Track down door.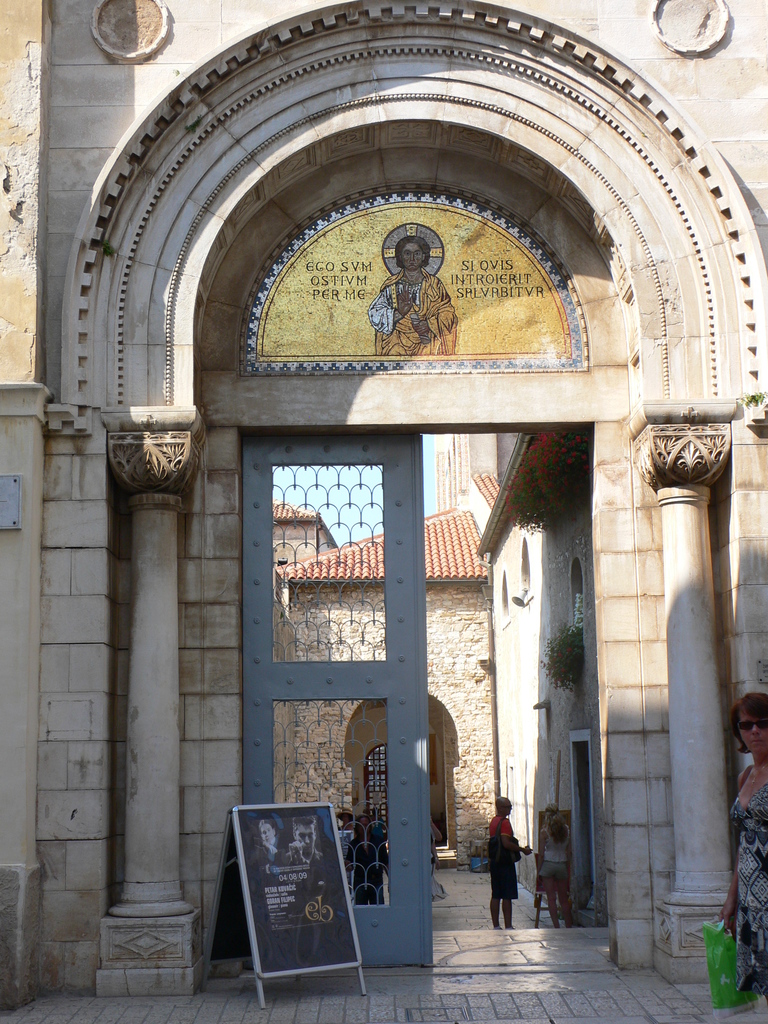
Tracked to <box>238,396,508,922</box>.
